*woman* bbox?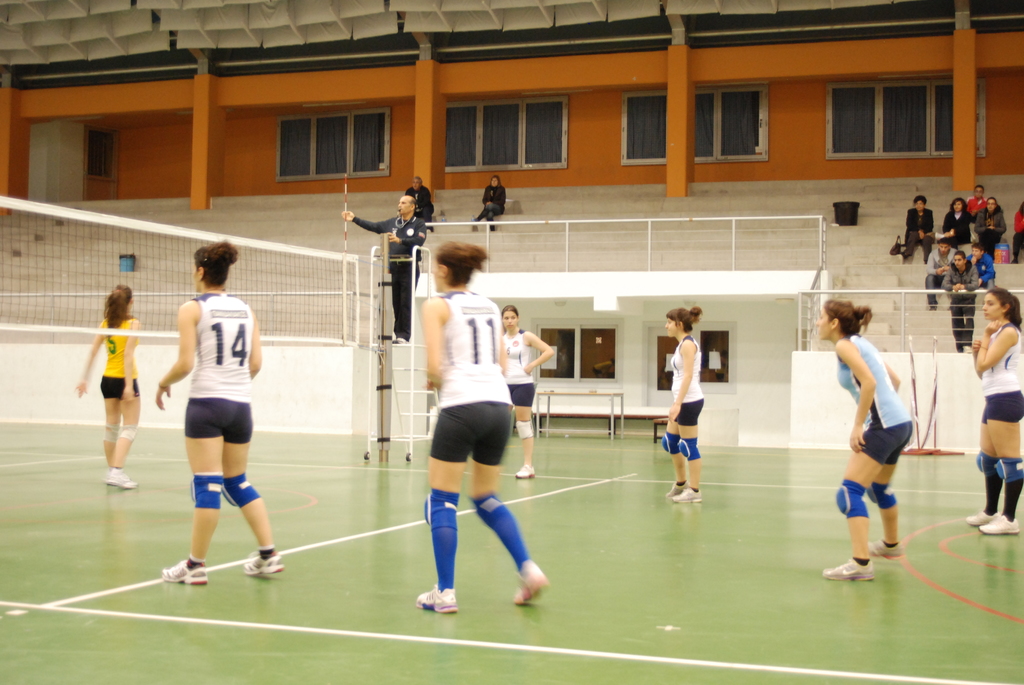
left=968, top=283, right=1023, bottom=526
